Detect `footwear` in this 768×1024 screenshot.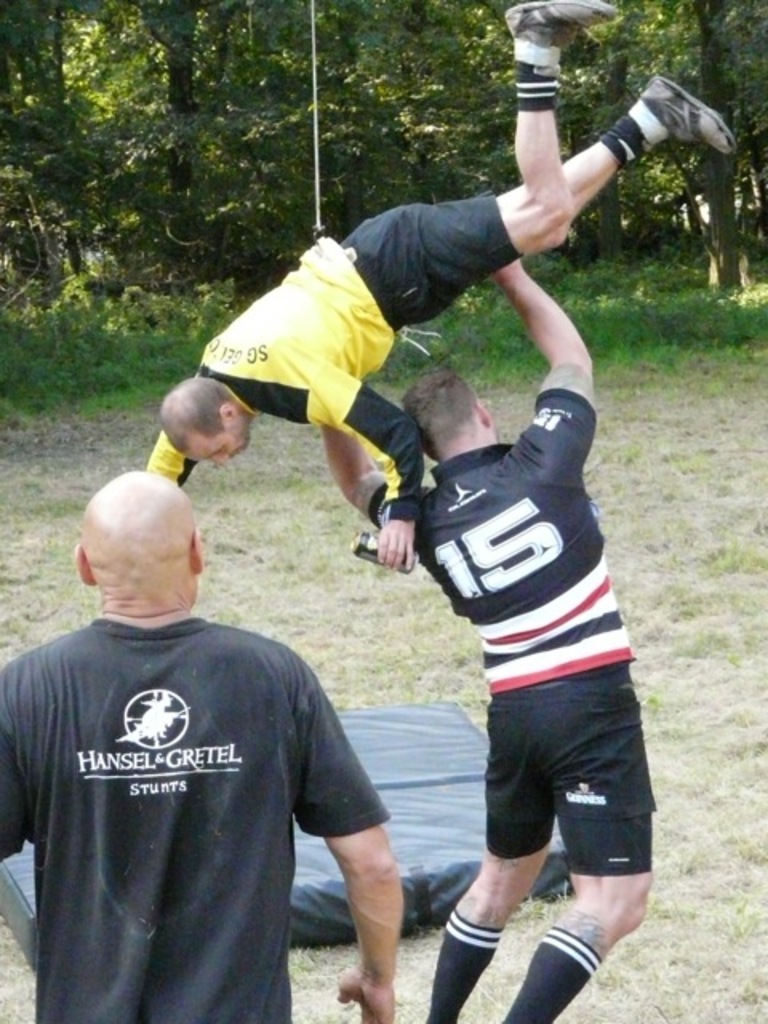
Detection: <box>643,74,739,158</box>.
